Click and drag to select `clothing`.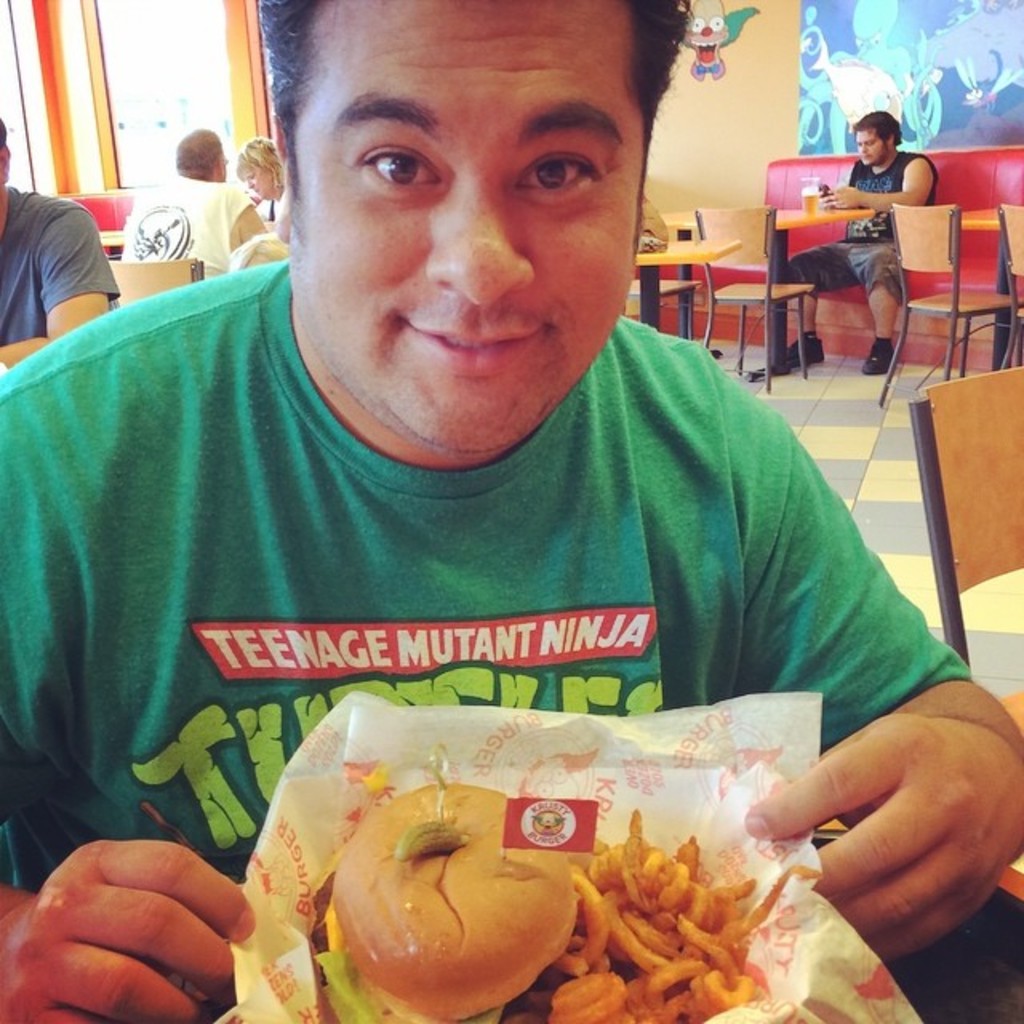
Selection: (left=0, top=182, right=125, bottom=347).
